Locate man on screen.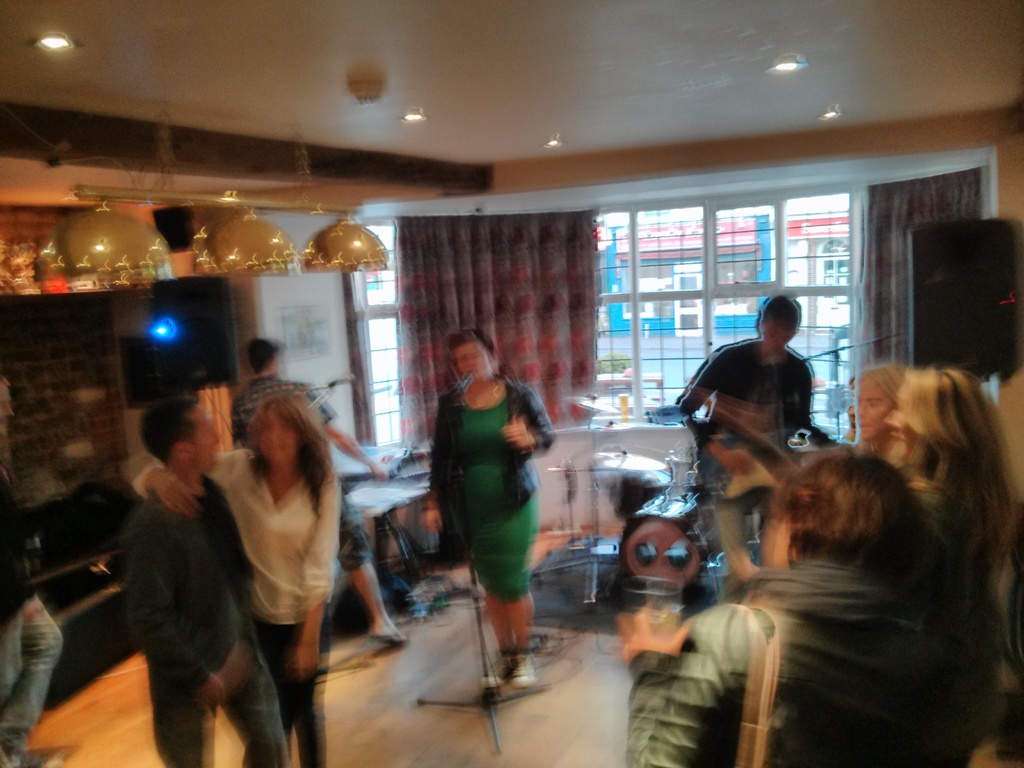
On screen at bbox(233, 330, 410, 657).
